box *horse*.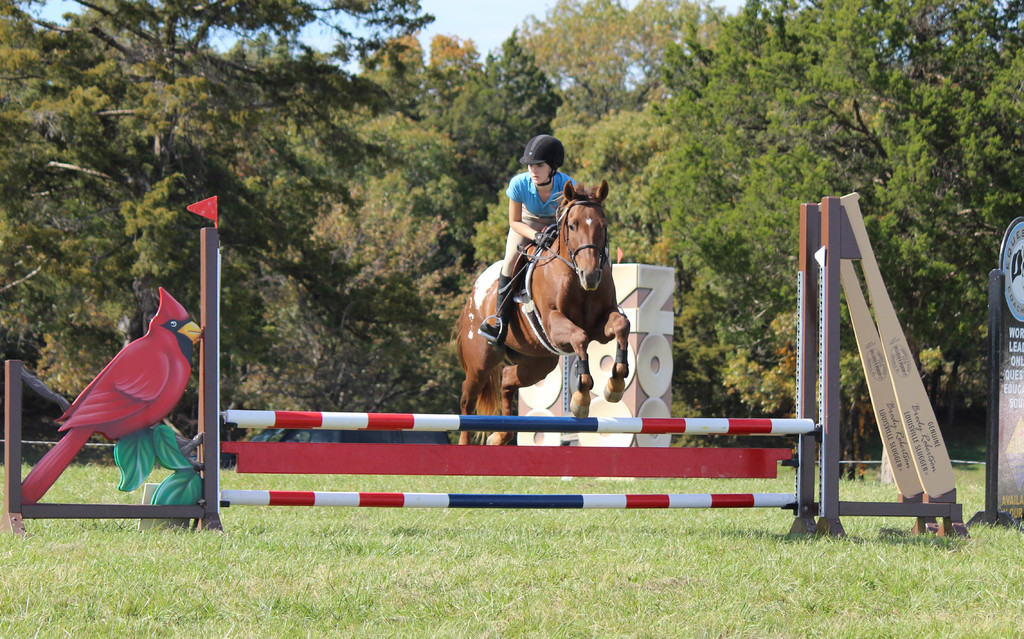
left=447, top=181, right=634, bottom=451.
